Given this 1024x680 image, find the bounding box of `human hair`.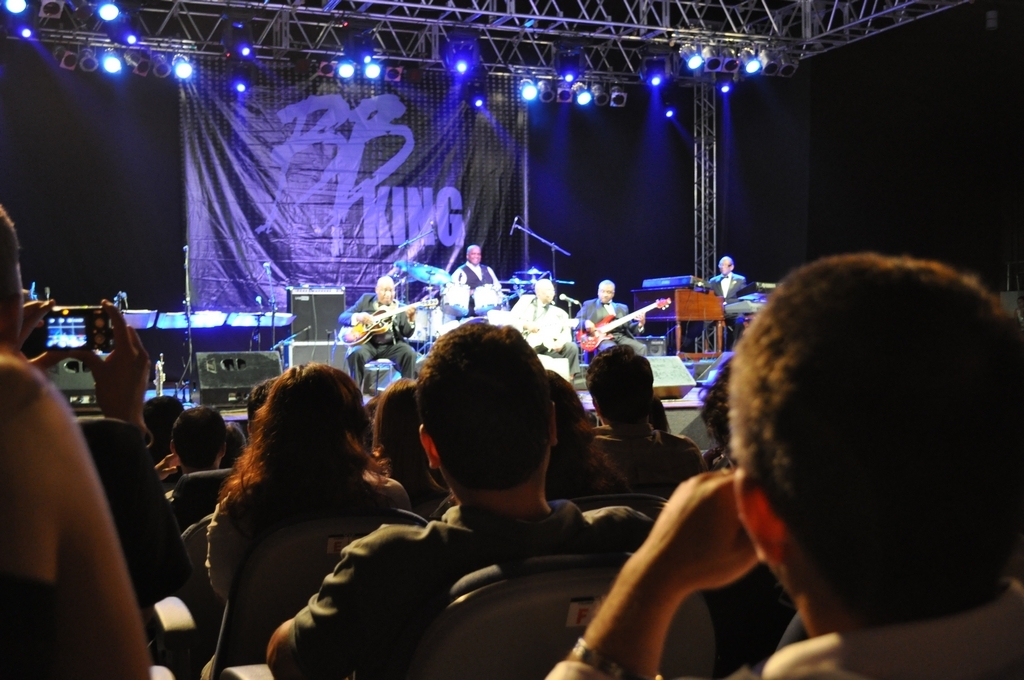
pyautogui.locateOnScreen(140, 392, 184, 447).
